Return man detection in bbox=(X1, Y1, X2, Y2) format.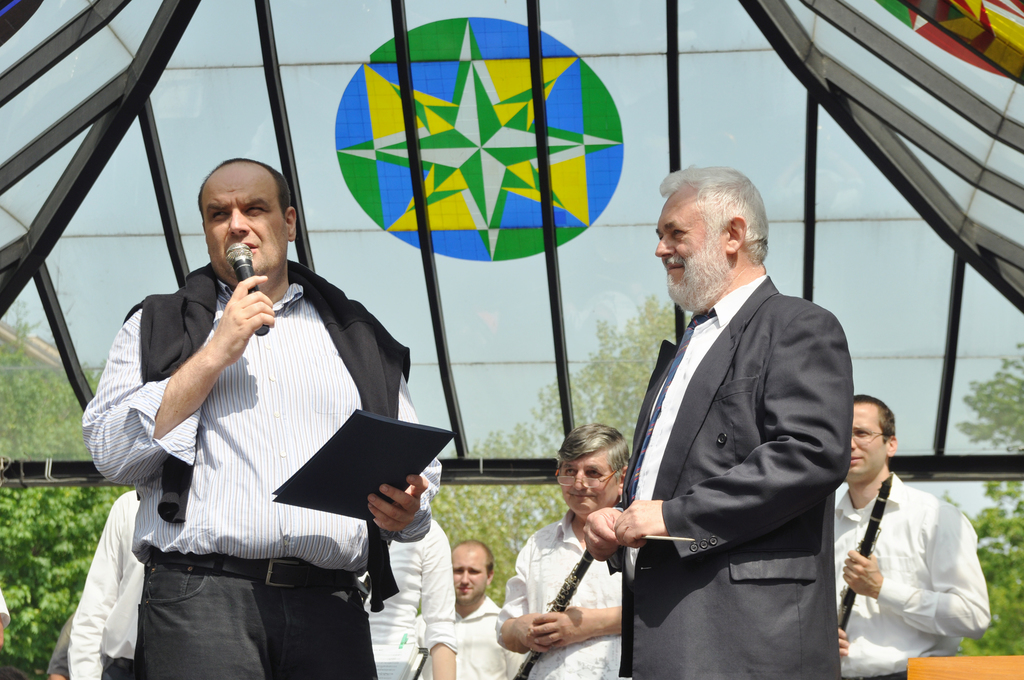
bbox=(426, 539, 532, 679).
